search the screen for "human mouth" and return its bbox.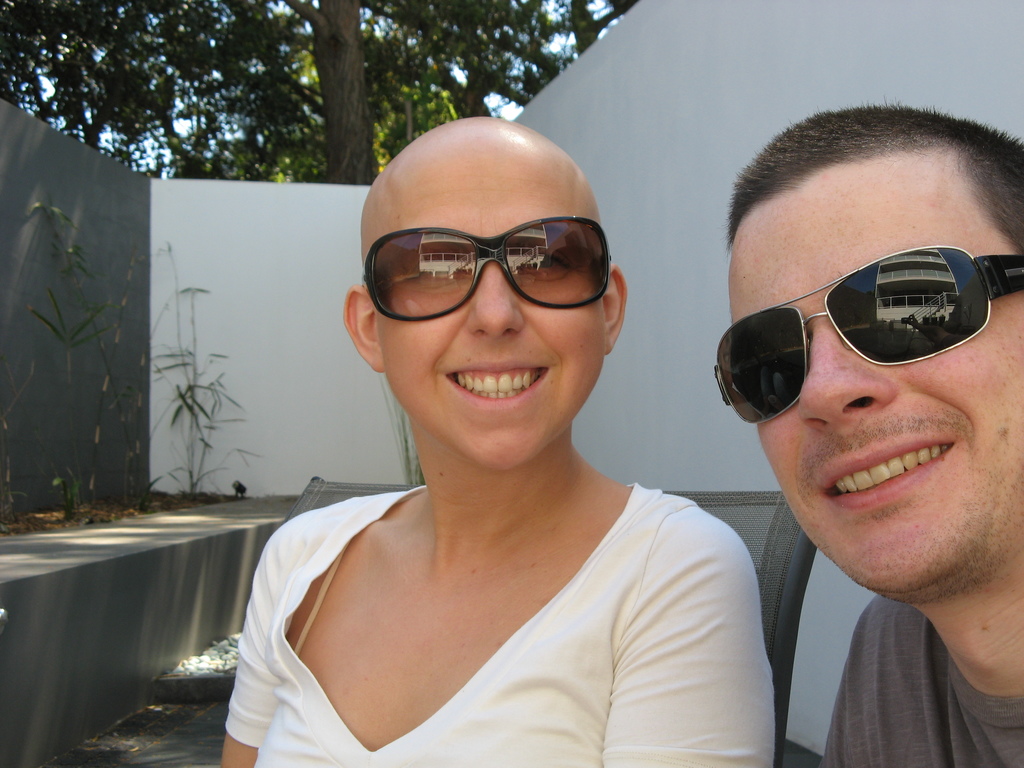
Found: Rect(447, 360, 550, 407).
